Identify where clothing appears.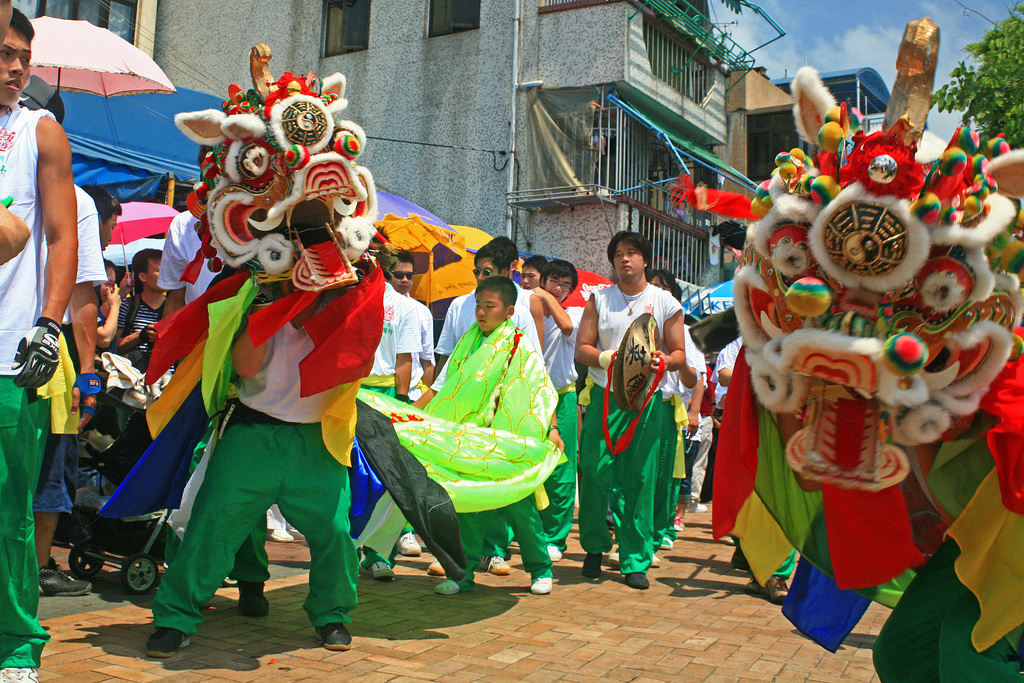
Appears at select_region(0, 101, 60, 668).
